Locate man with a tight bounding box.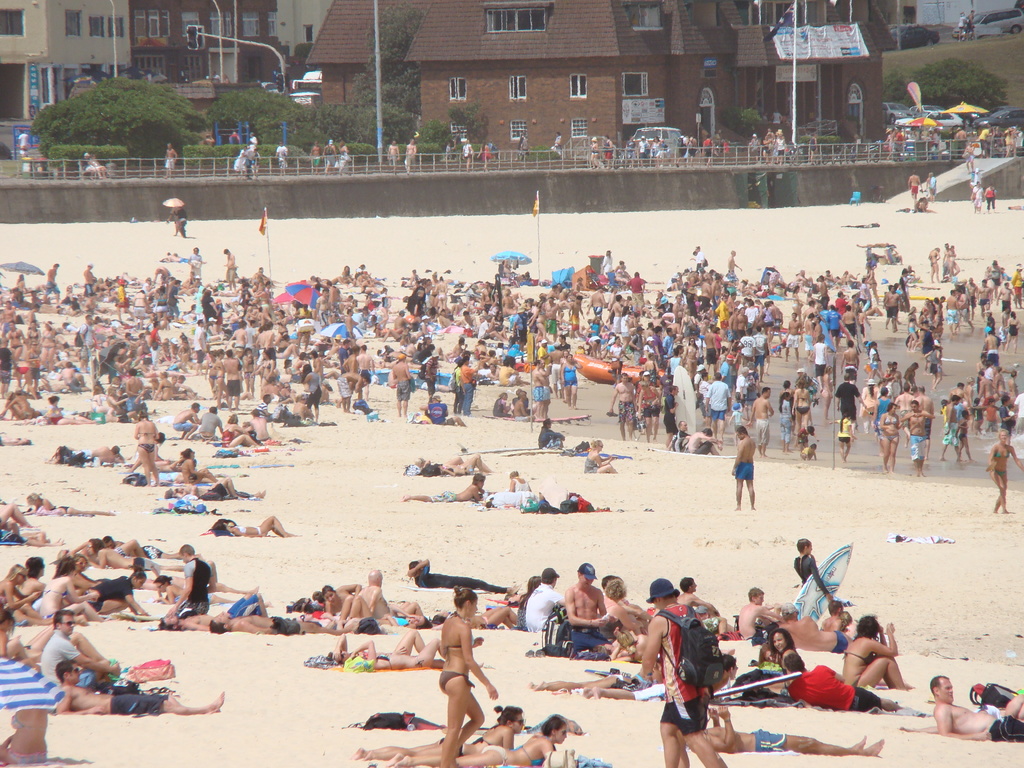
<region>610, 373, 637, 440</region>.
